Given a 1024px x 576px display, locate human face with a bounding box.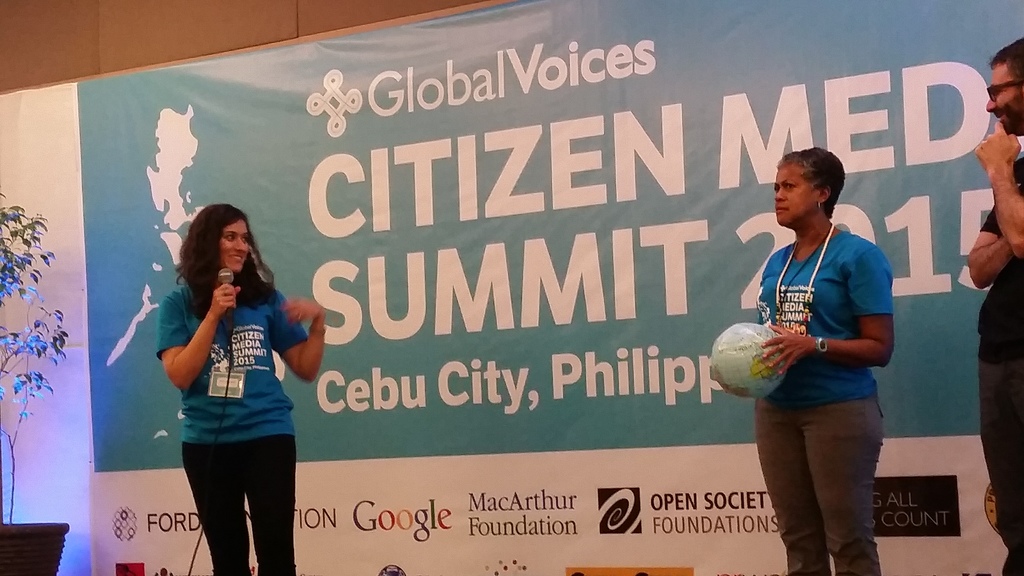
Located: box(770, 159, 815, 236).
